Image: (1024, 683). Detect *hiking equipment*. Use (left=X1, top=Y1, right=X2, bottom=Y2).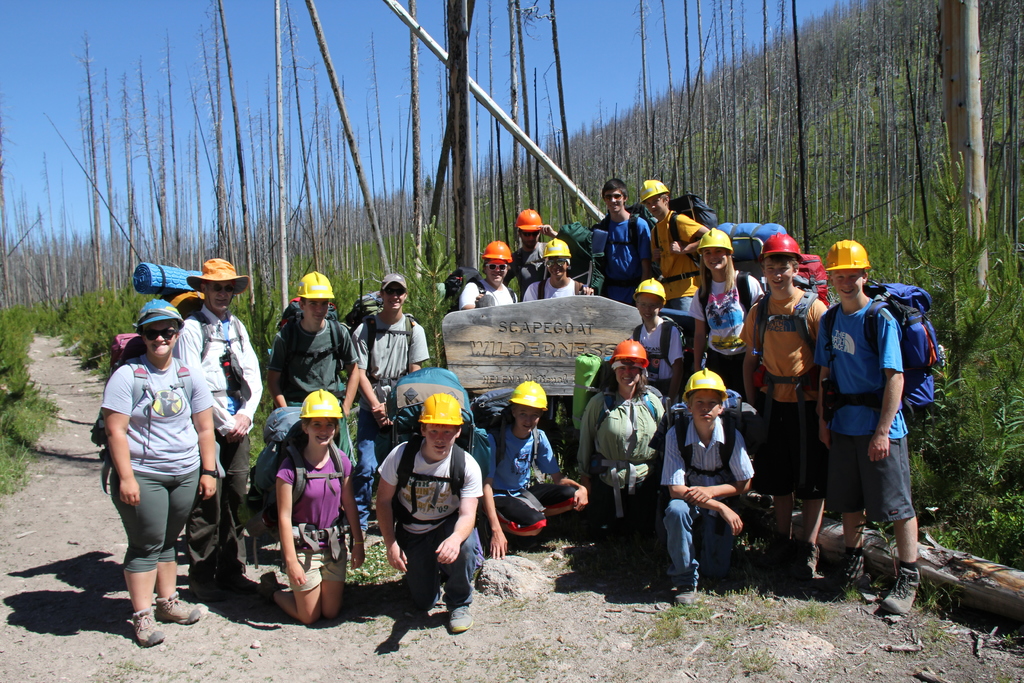
(left=752, top=252, right=835, bottom=388).
